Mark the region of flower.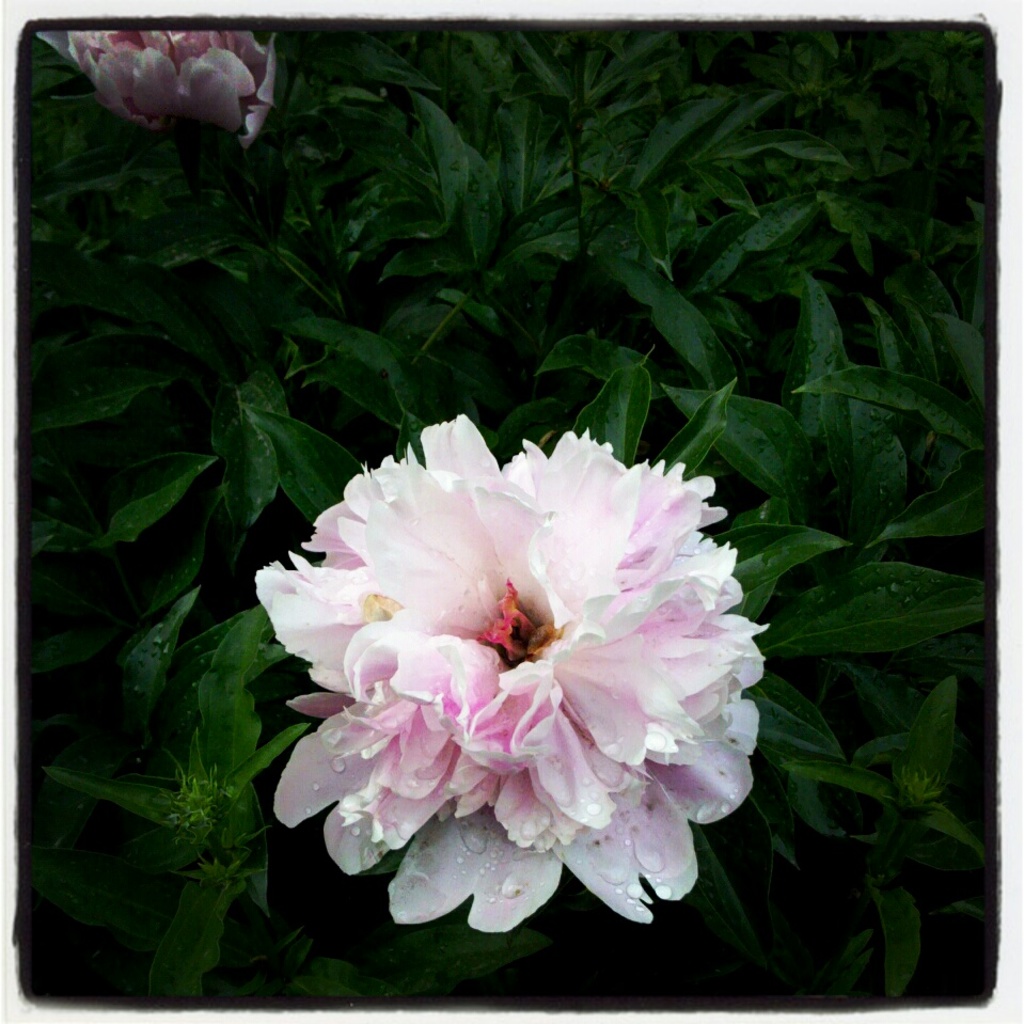
Region: {"x1": 34, "y1": 25, "x2": 283, "y2": 161}.
